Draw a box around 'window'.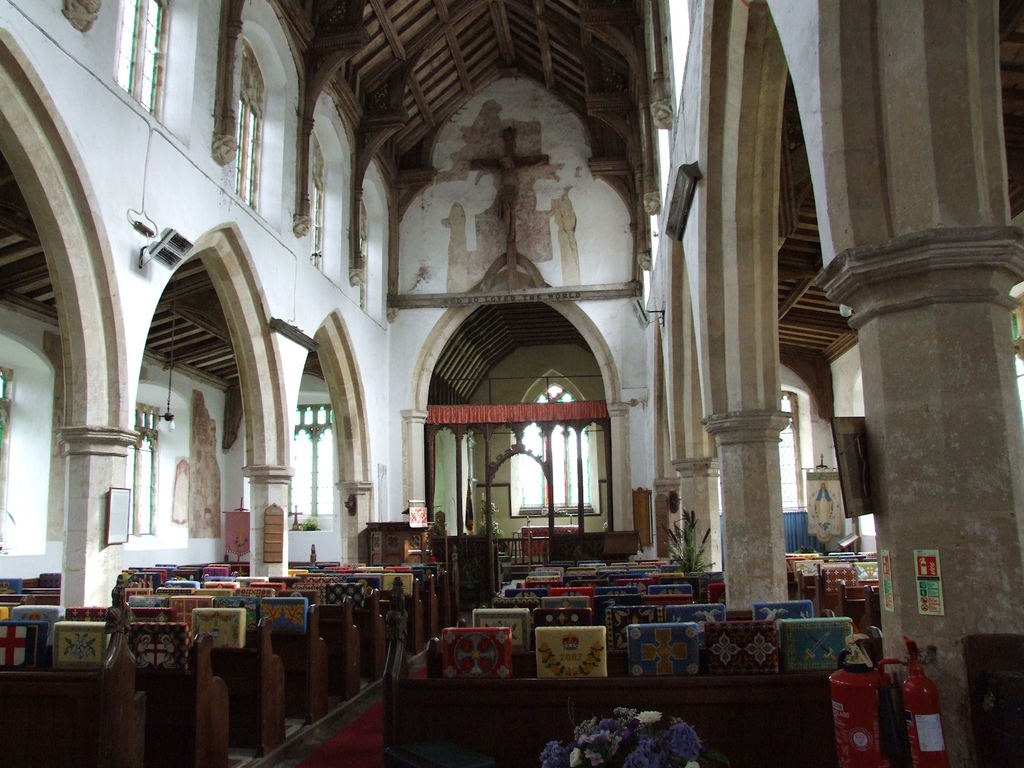
509:369:599:515.
